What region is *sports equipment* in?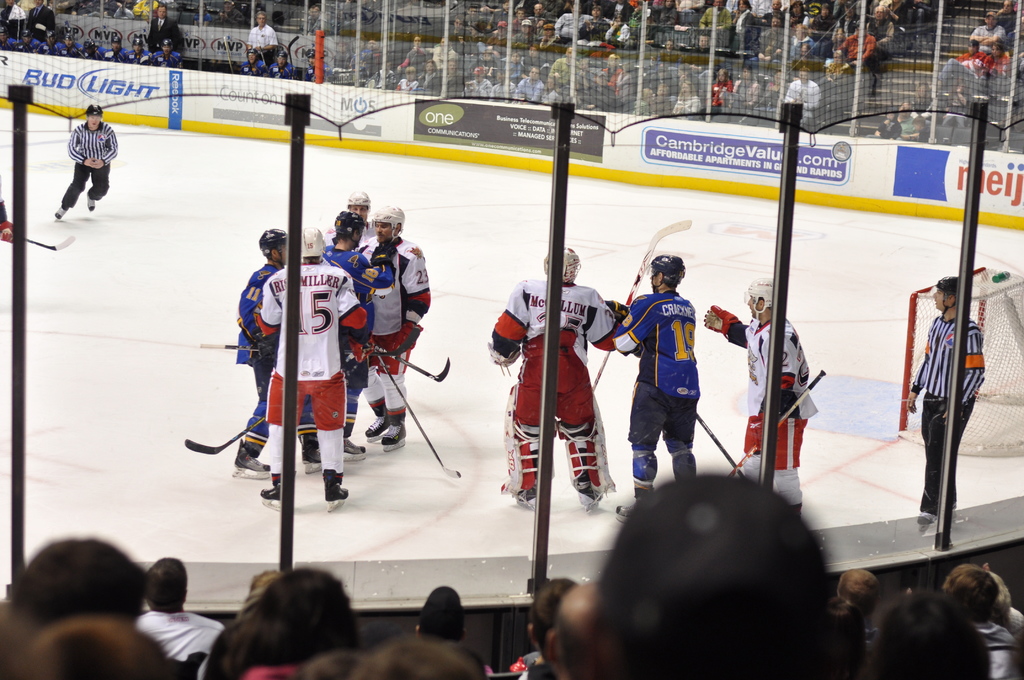
<box>87,189,97,211</box>.
